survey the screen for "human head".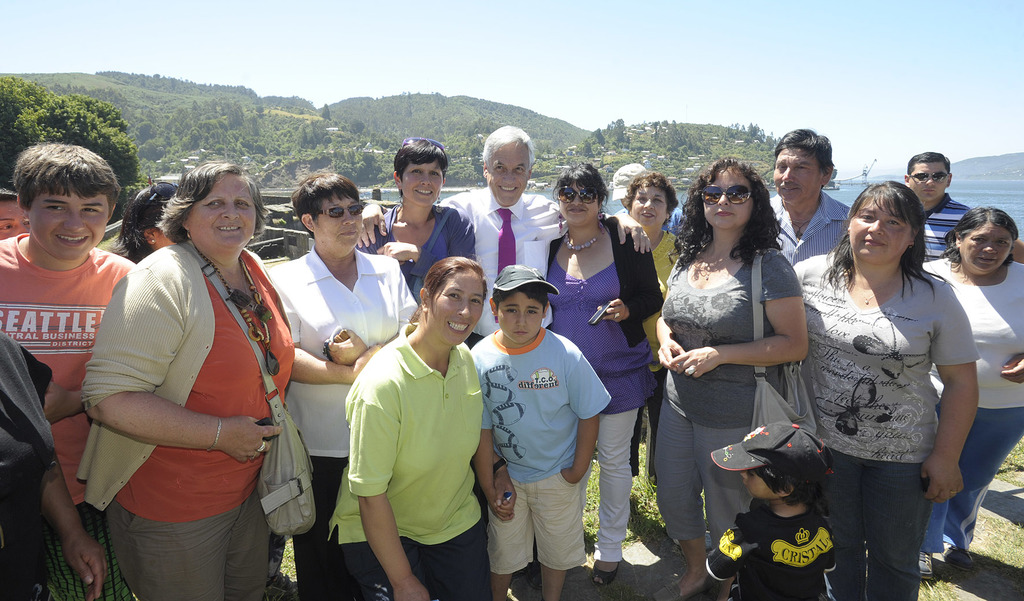
Survey found: {"x1": 741, "y1": 449, "x2": 819, "y2": 495}.
